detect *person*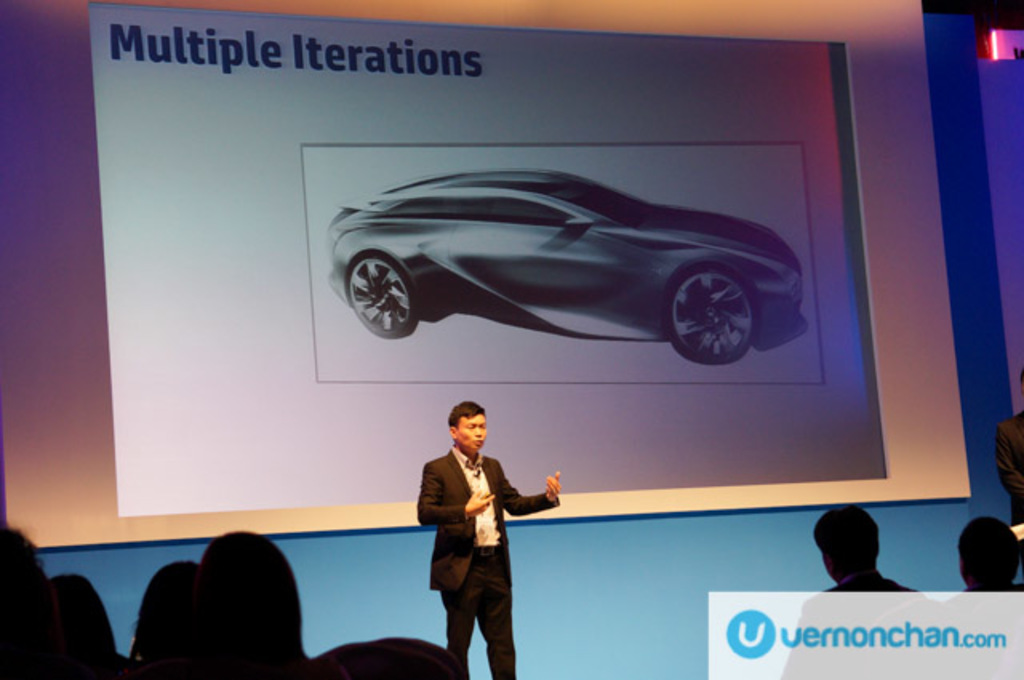
detection(931, 515, 1022, 678)
